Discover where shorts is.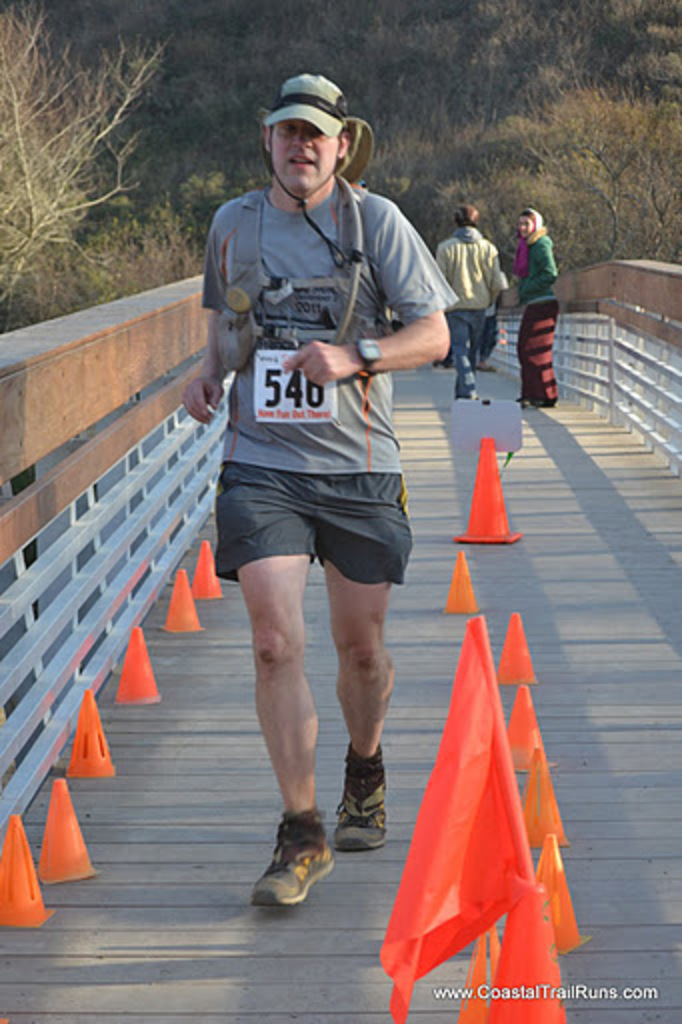
Discovered at [x1=206, y1=470, x2=436, y2=574].
